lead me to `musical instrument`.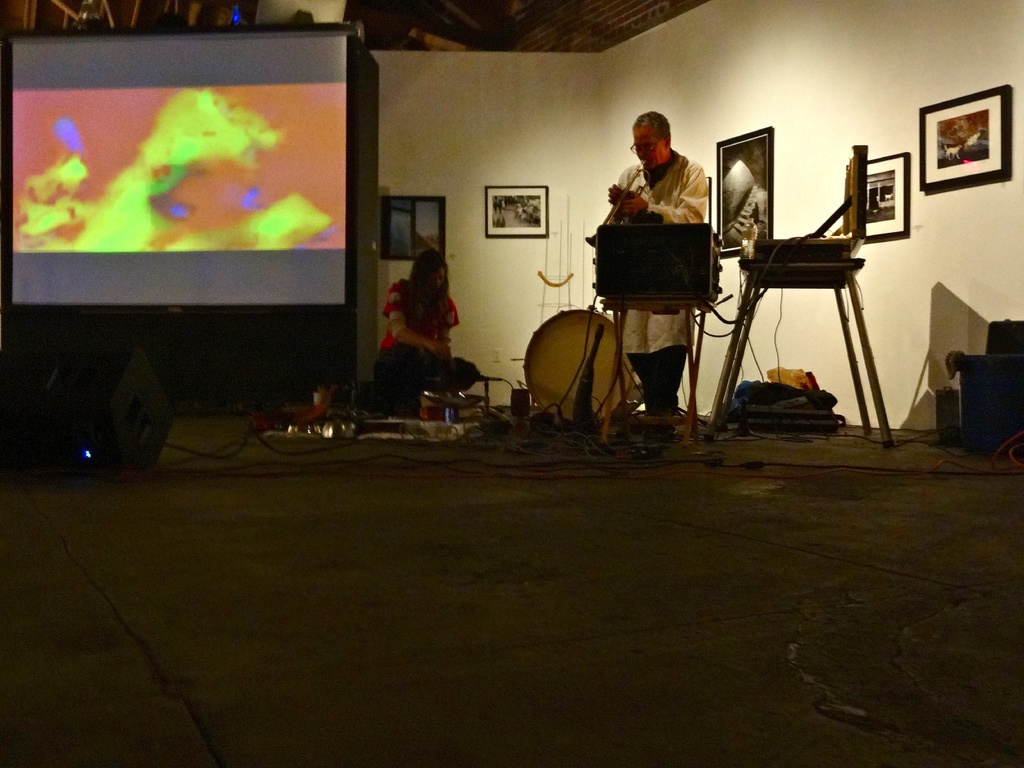
Lead to (x1=582, y1=166, x2=650, y2=248).
